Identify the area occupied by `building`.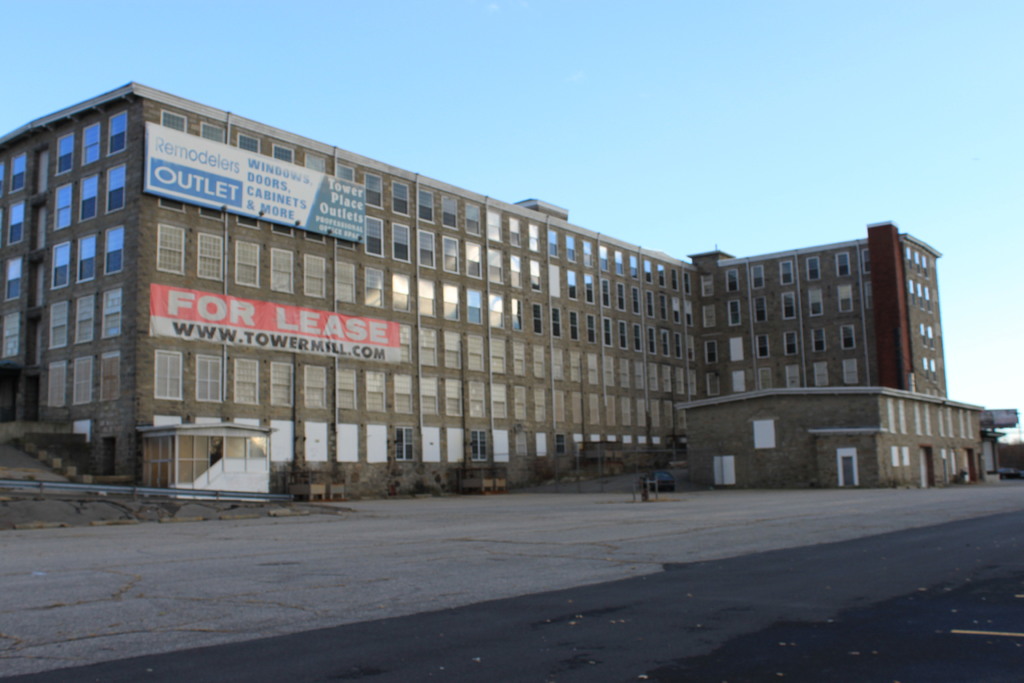
Area: 1 82 946 499.
